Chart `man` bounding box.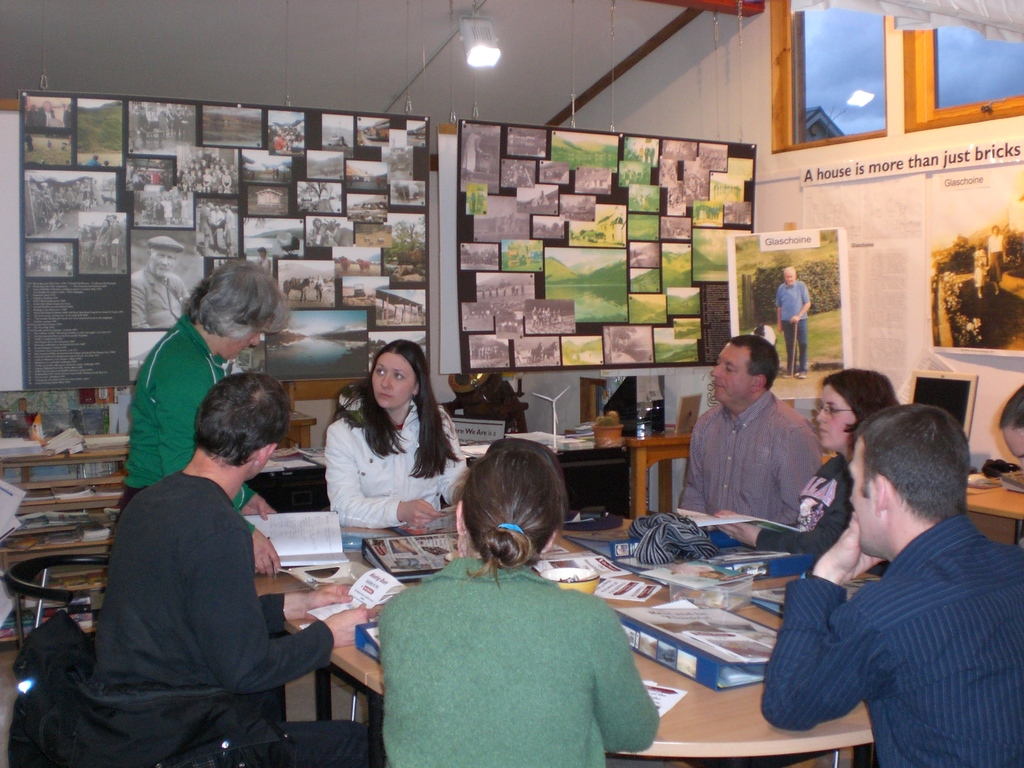
Charted: detection(131, 234, 192, 328).
